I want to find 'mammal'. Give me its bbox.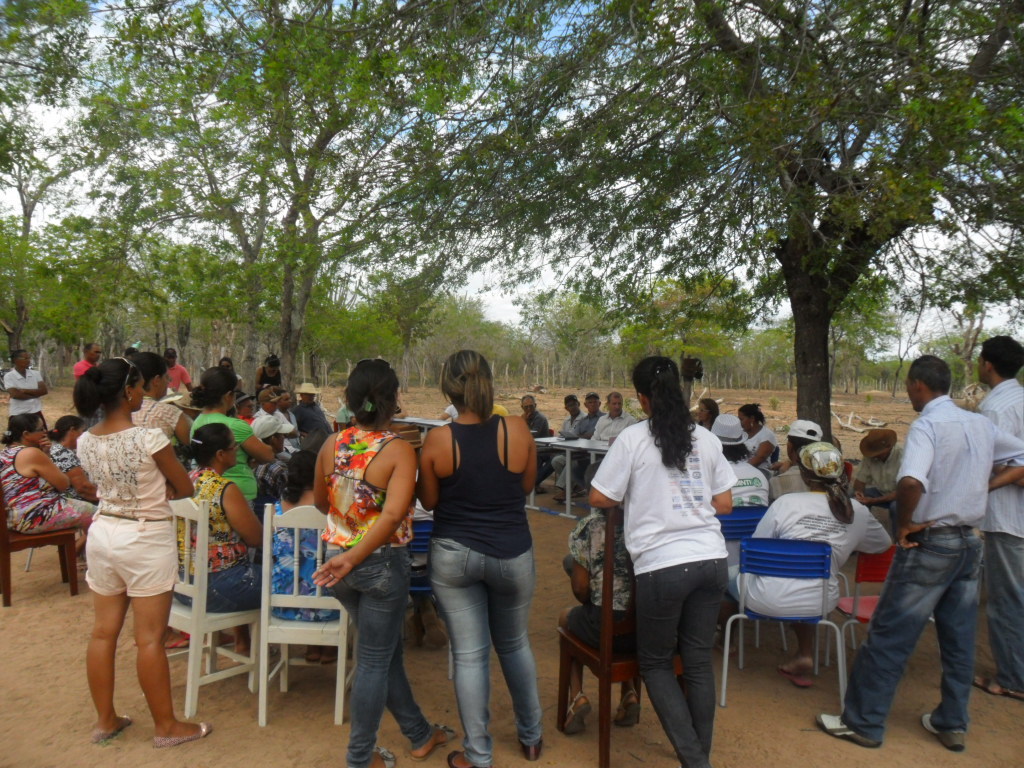
[x1=310, y1=358, x2=422, y2=767].
